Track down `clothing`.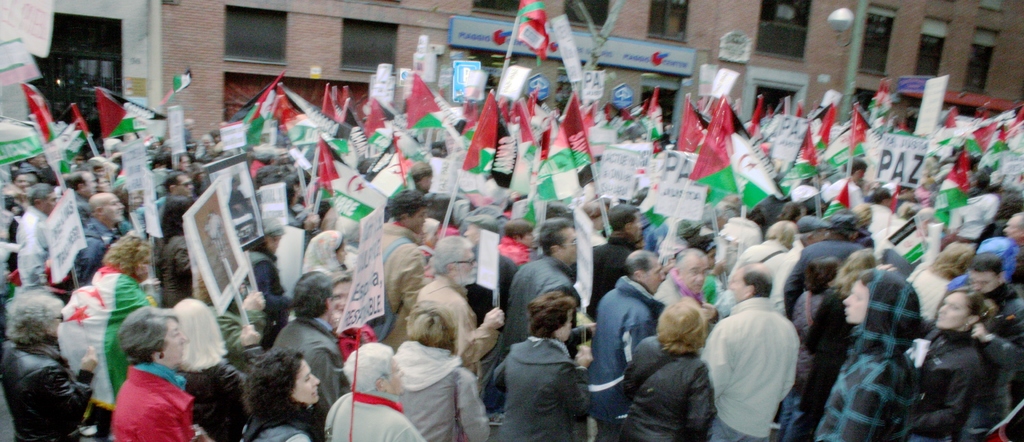
Tracked to pyautogui.locateOnScreen(621, 329, 715, 441).
